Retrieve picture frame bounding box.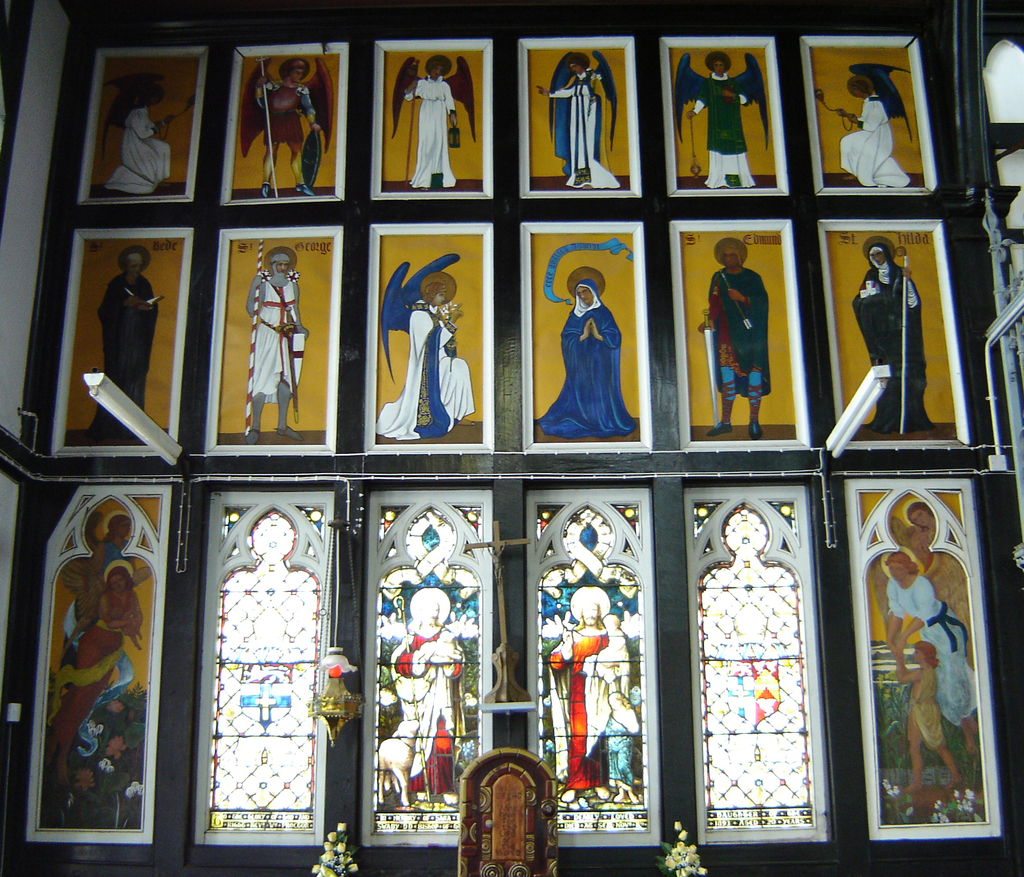
Bounding box: select_region(657, 35, 795, 197).
